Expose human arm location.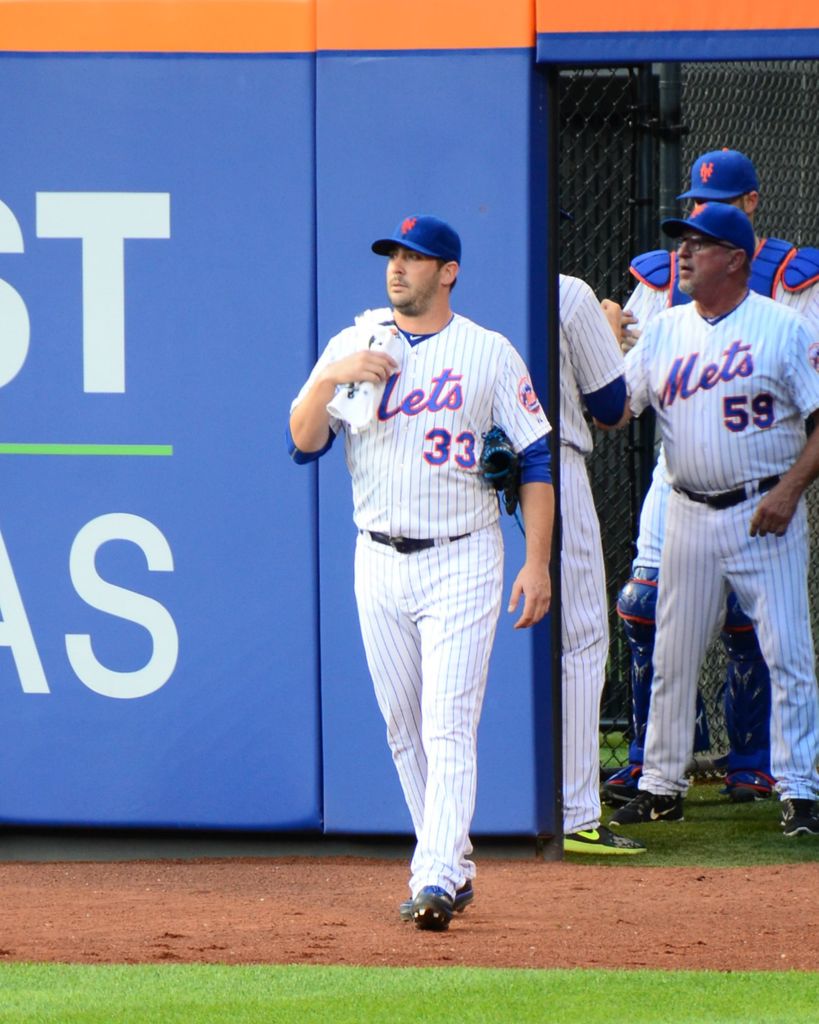
Exposed at <region>304, 324, 386, 467</region>.
